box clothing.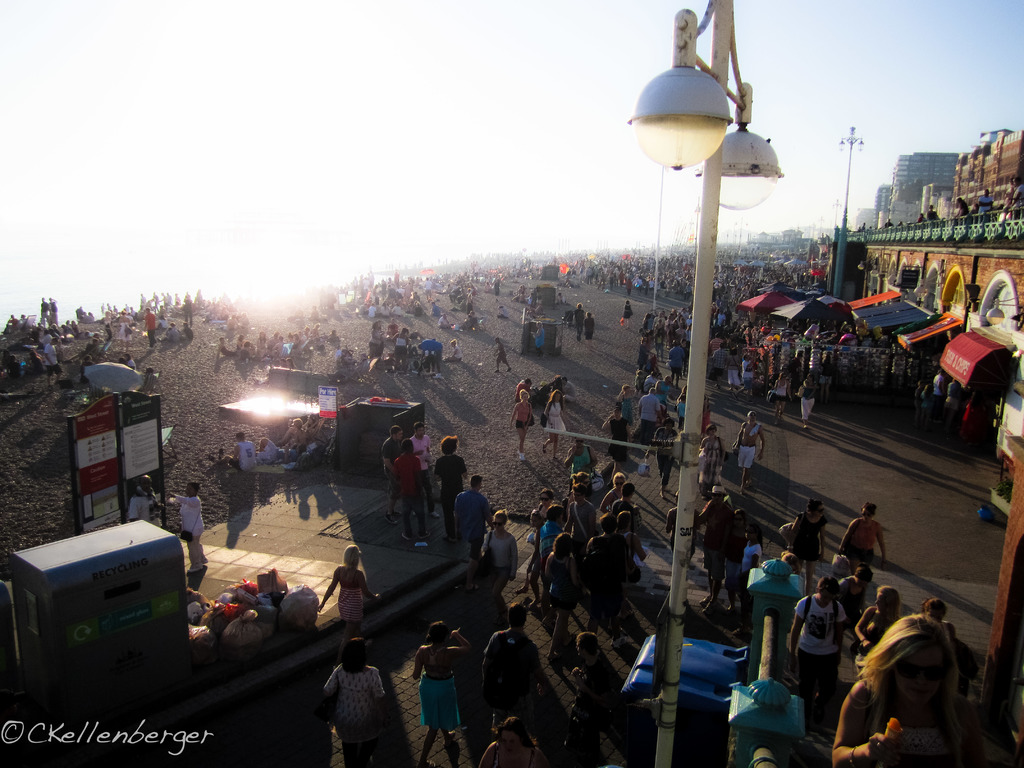
(x1=319, y1=654, x2=385, y2=746).
